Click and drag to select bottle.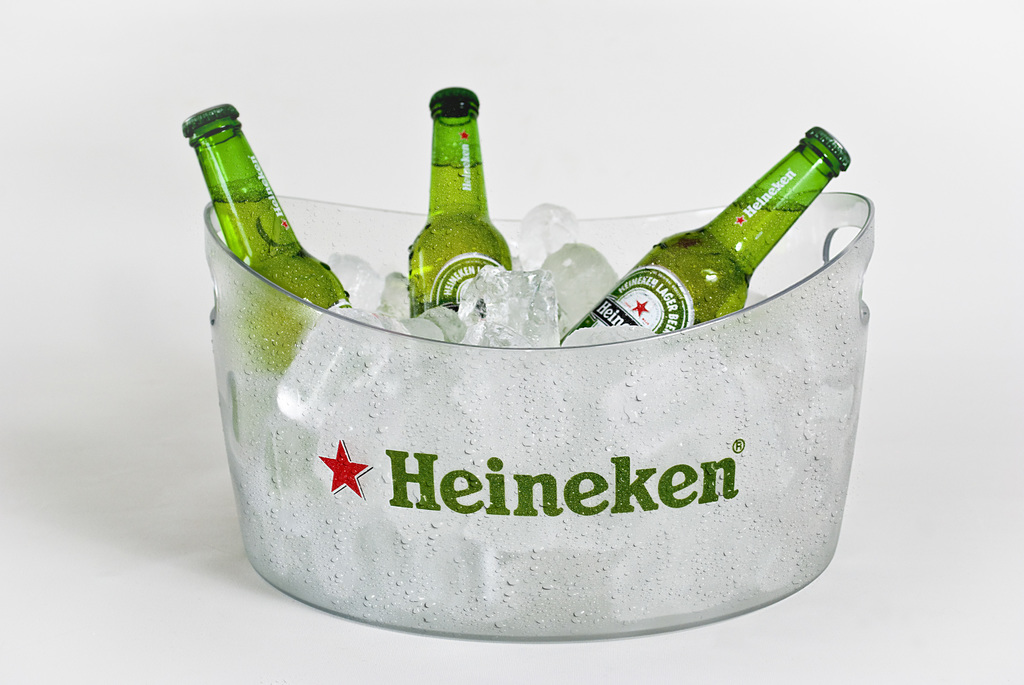
Selection: select_region(564, 125, 854, 343).
